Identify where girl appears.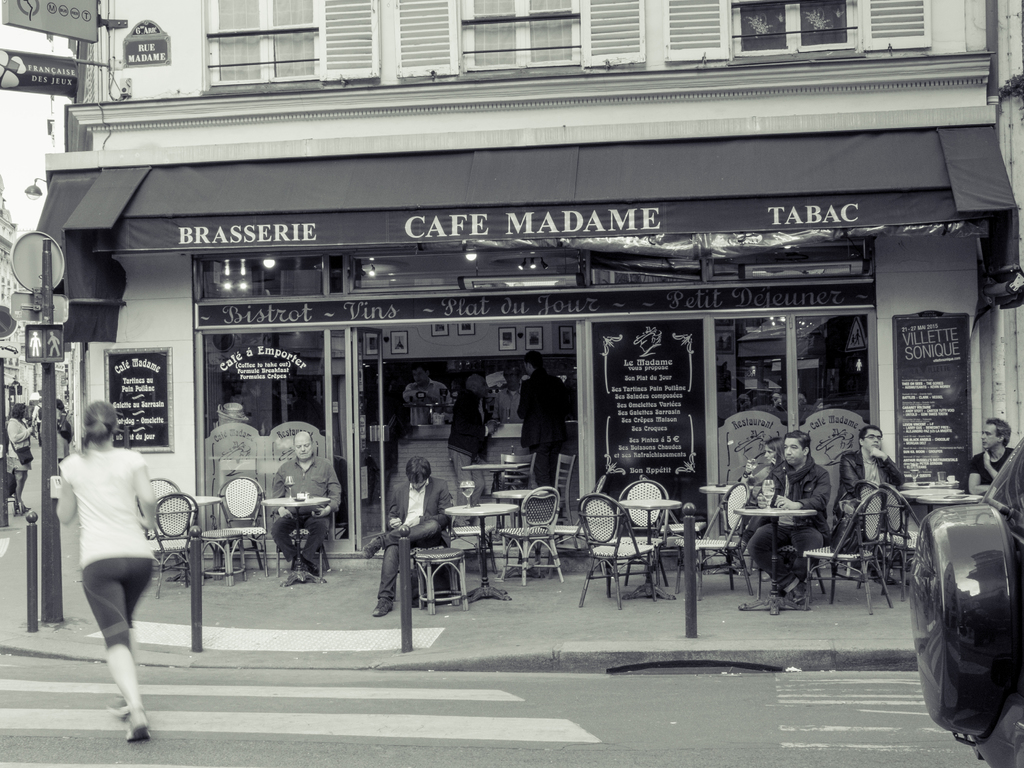
Appears at l=0, t=405, r=35, b=525.
